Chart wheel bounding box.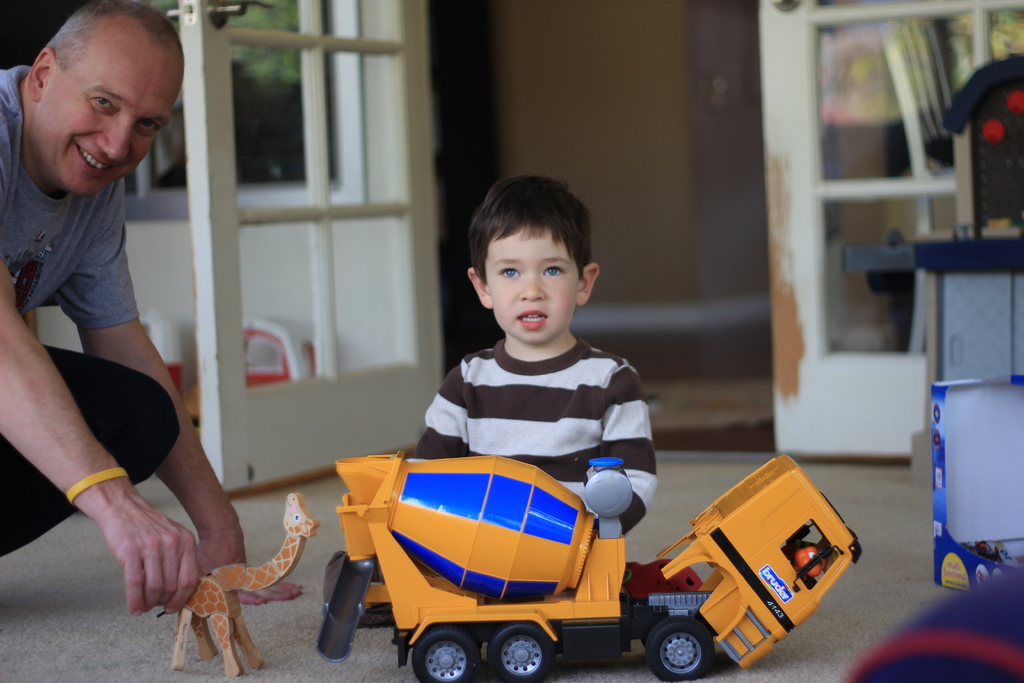
Charted: region(641, 620, 703, 679).
